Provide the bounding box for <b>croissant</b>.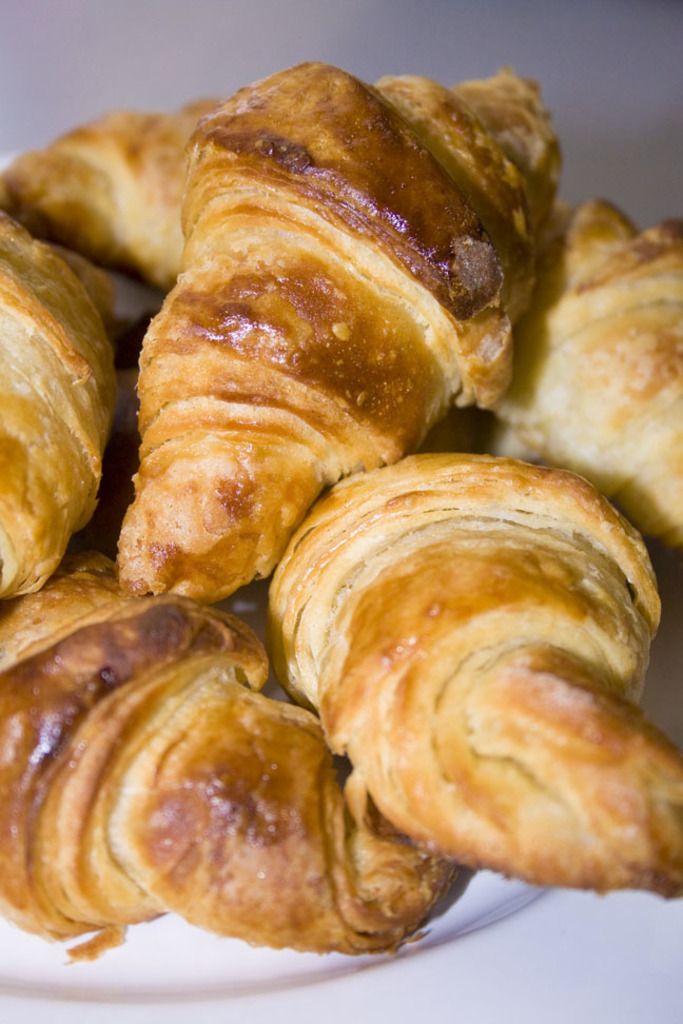
left=0, top=202, right=117, bottom=606.
